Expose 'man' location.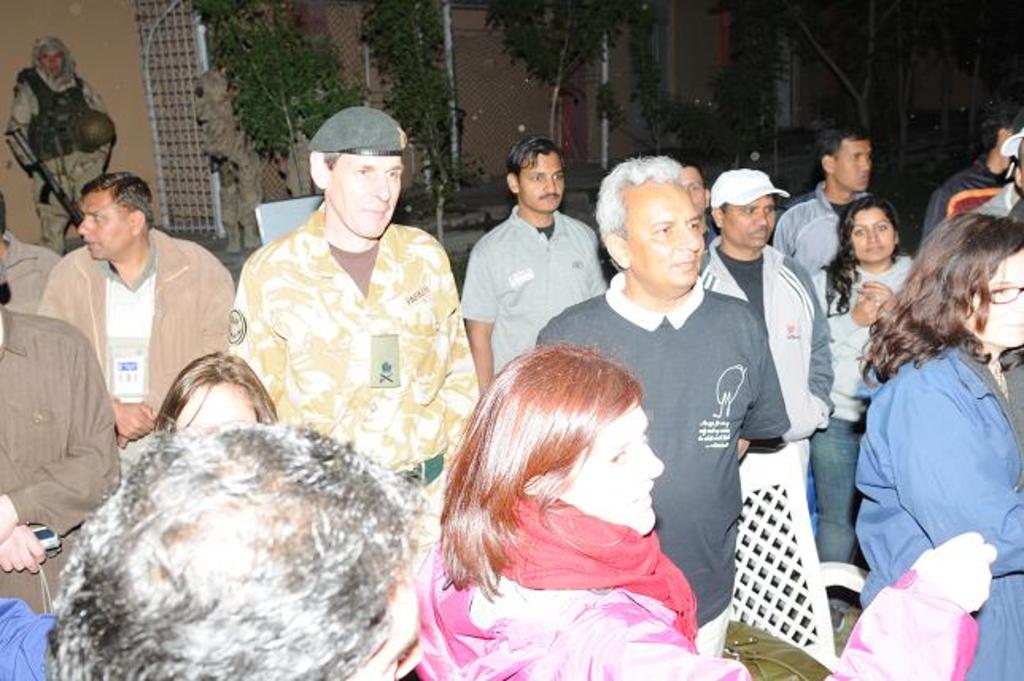
Exposed at bbox=(0, 183, 67, 321).
